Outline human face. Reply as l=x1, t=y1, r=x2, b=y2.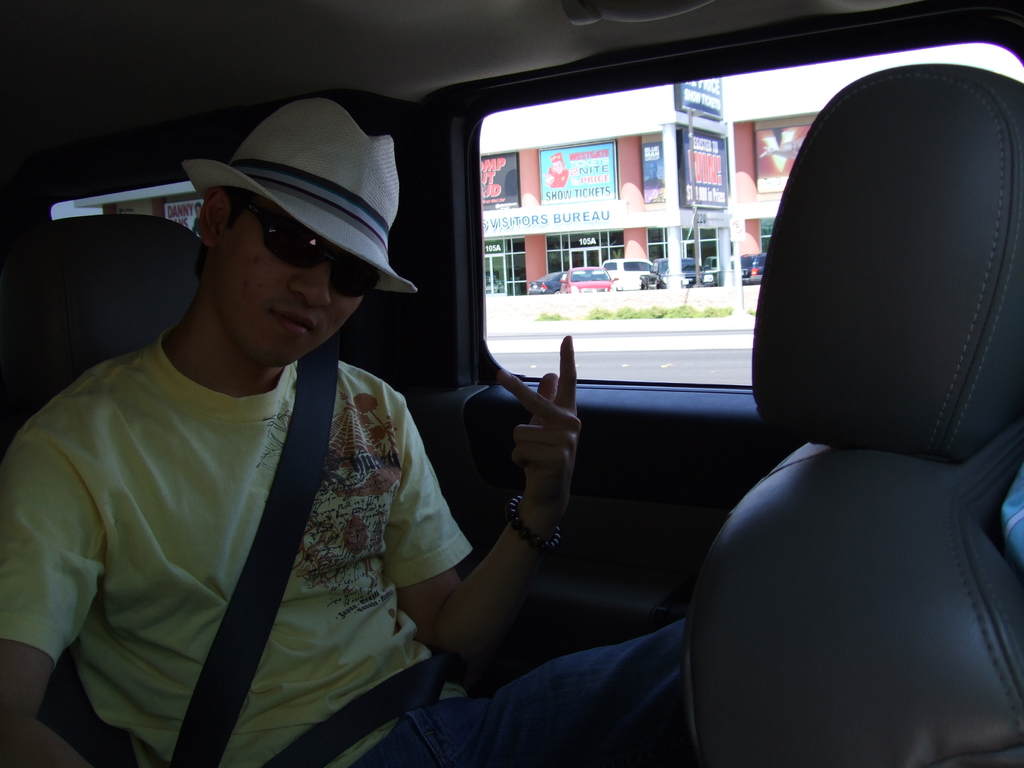
l=208, t=207, r=365, b=362.
